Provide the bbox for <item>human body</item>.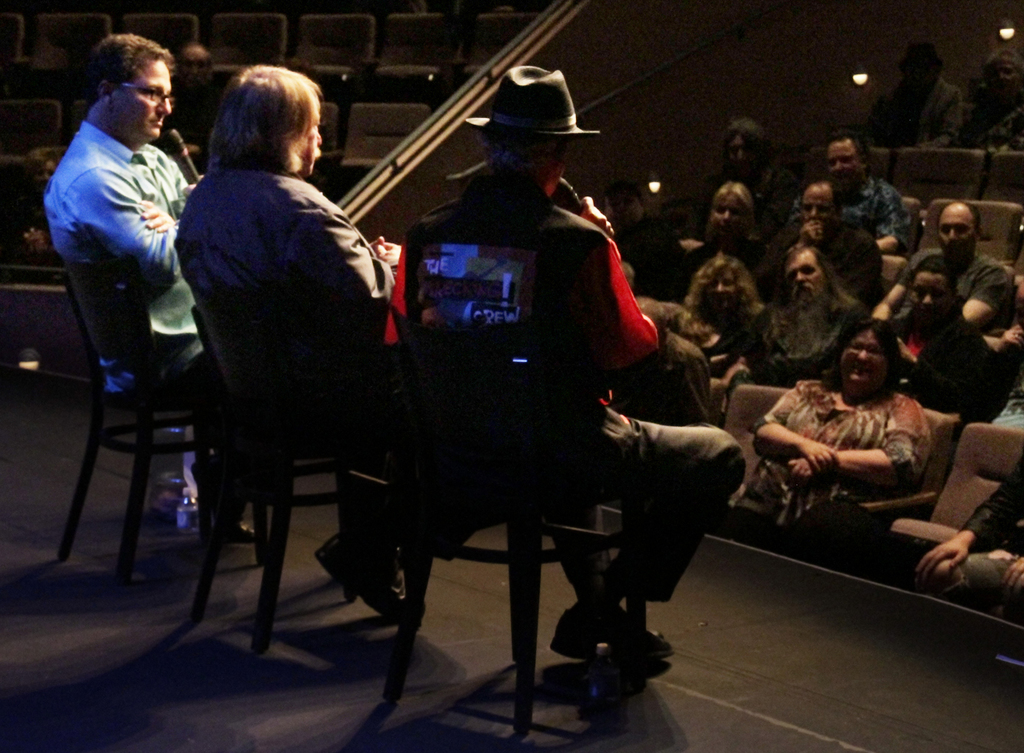
bbox=(757, 167, 881, 287).
